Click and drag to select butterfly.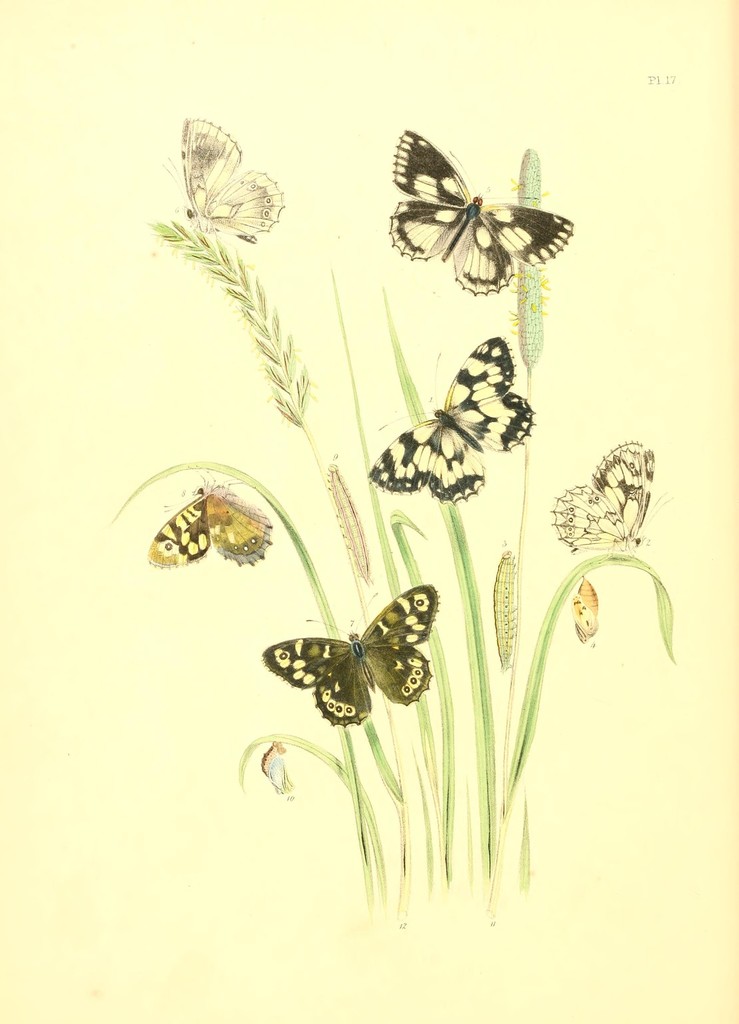
Selection: 138 469 278 573.
